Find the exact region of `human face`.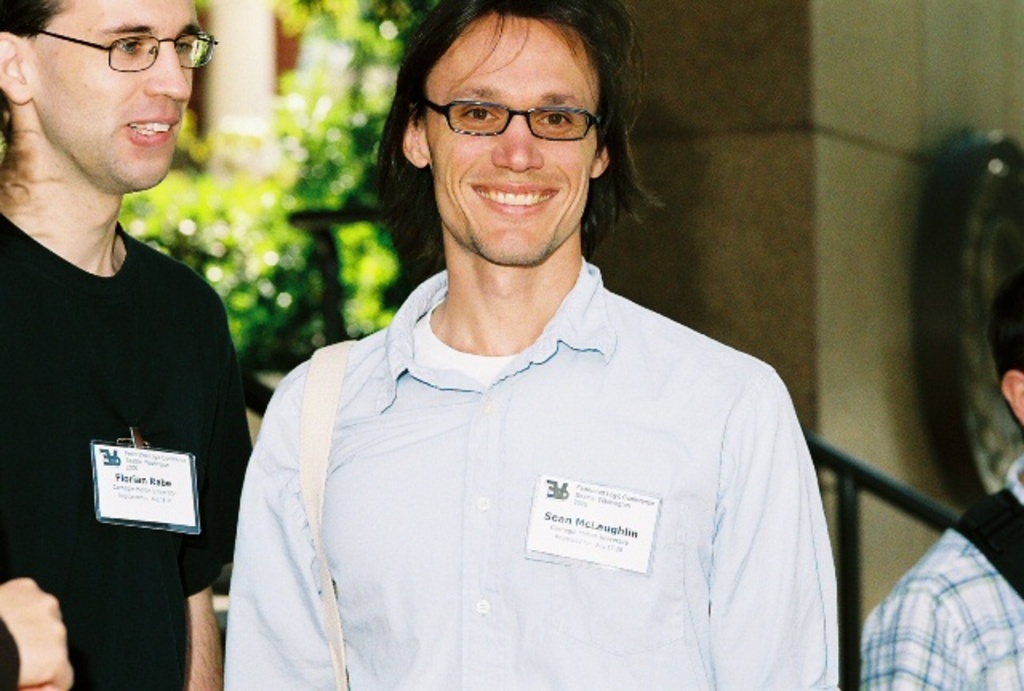
Exact region: locate(16, 0, 200, 194).
